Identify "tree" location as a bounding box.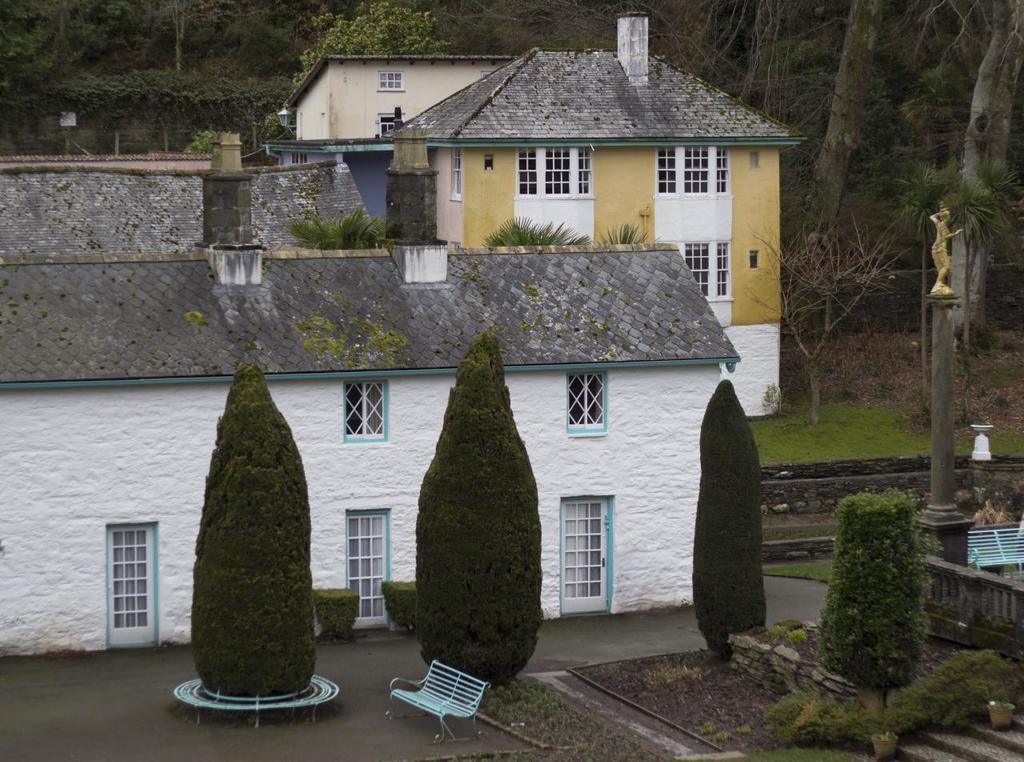
404:312:545:696.
